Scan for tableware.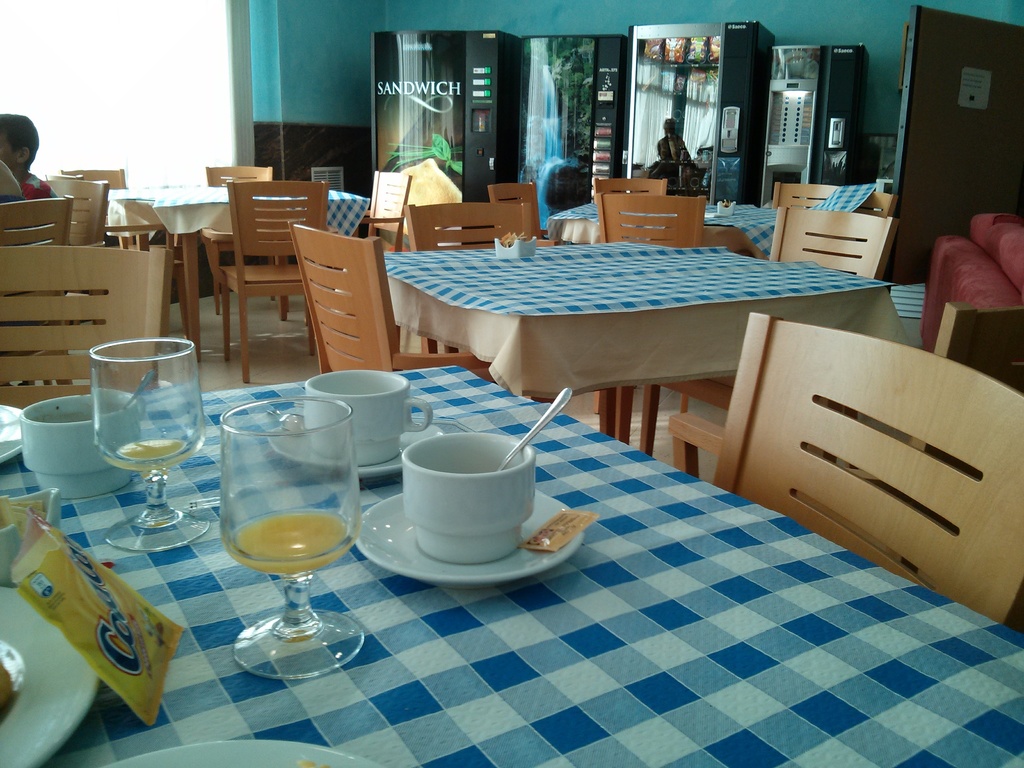
Scan result: rect(268, 364, 440, 476).
